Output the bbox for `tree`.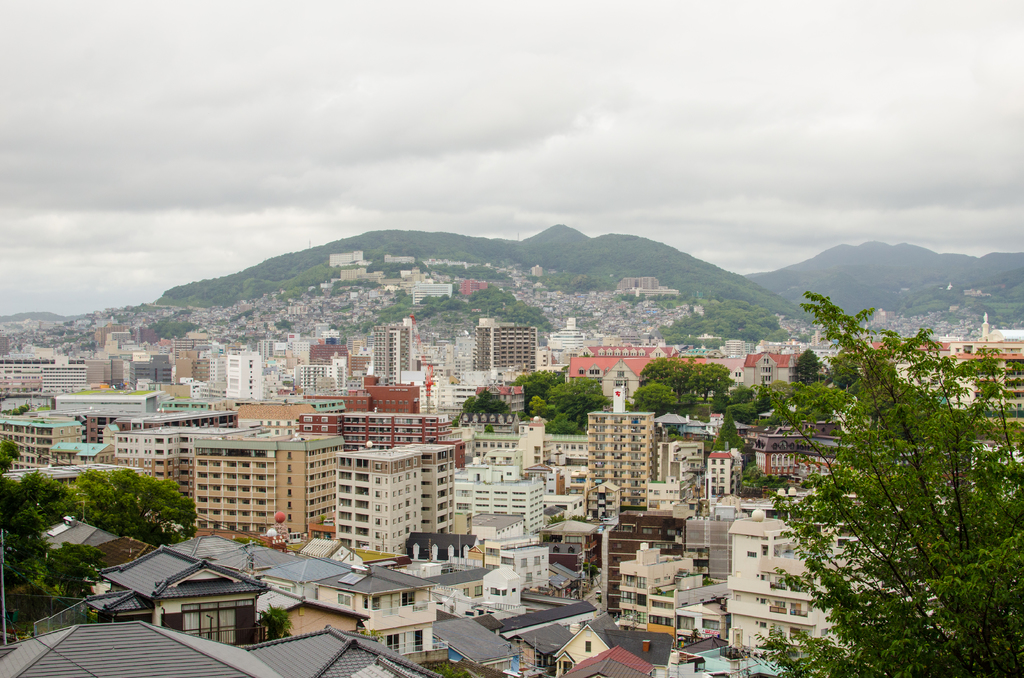
bbox(446, 387, 506, 423).
